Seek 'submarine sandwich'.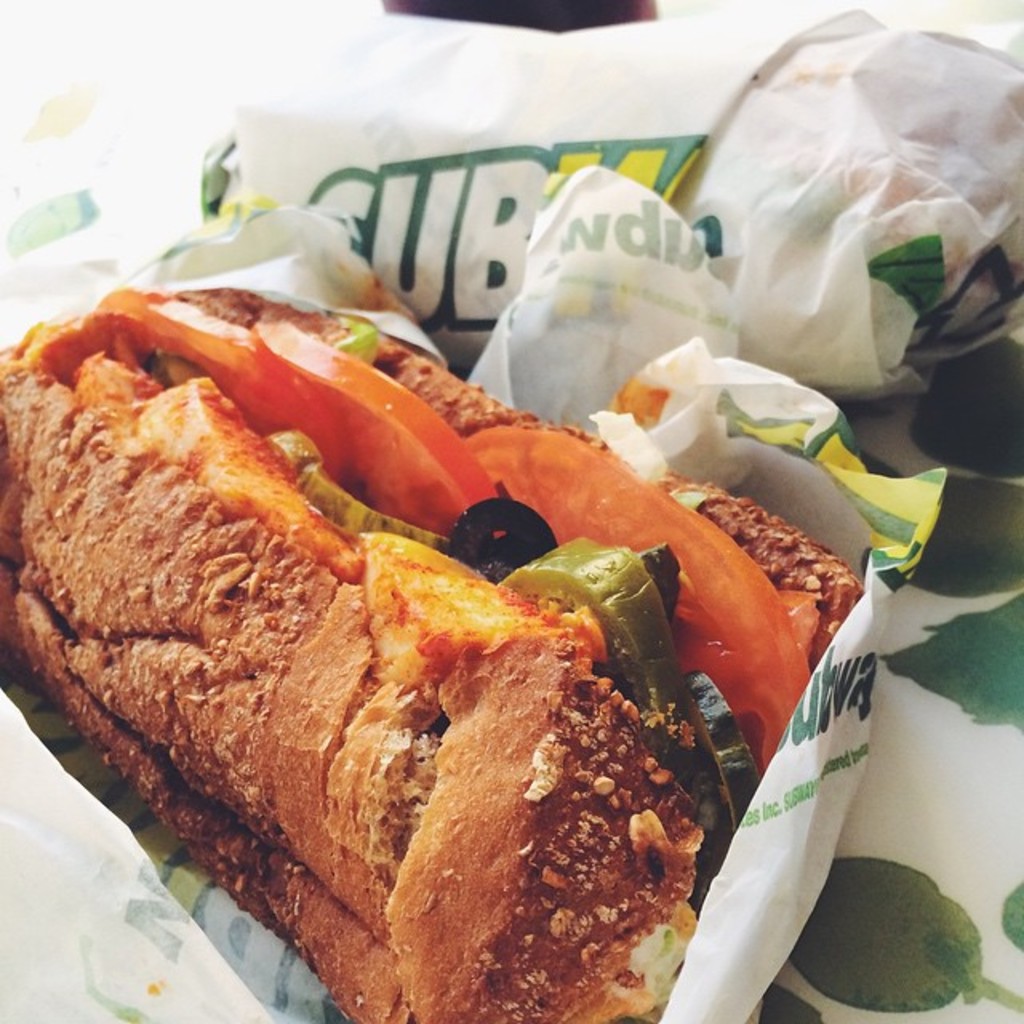
[x1=58, y1=312, x2=834, y2=1023].
